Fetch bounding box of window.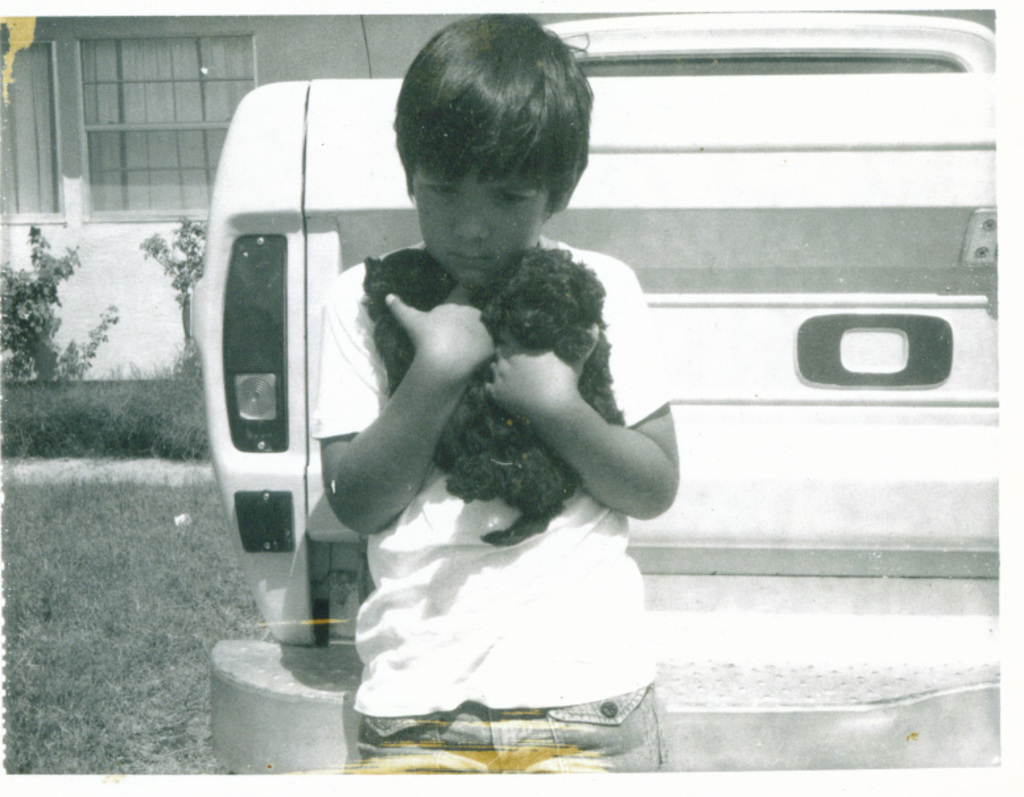
Bbox: Rect(18, 20, 227, 228).
